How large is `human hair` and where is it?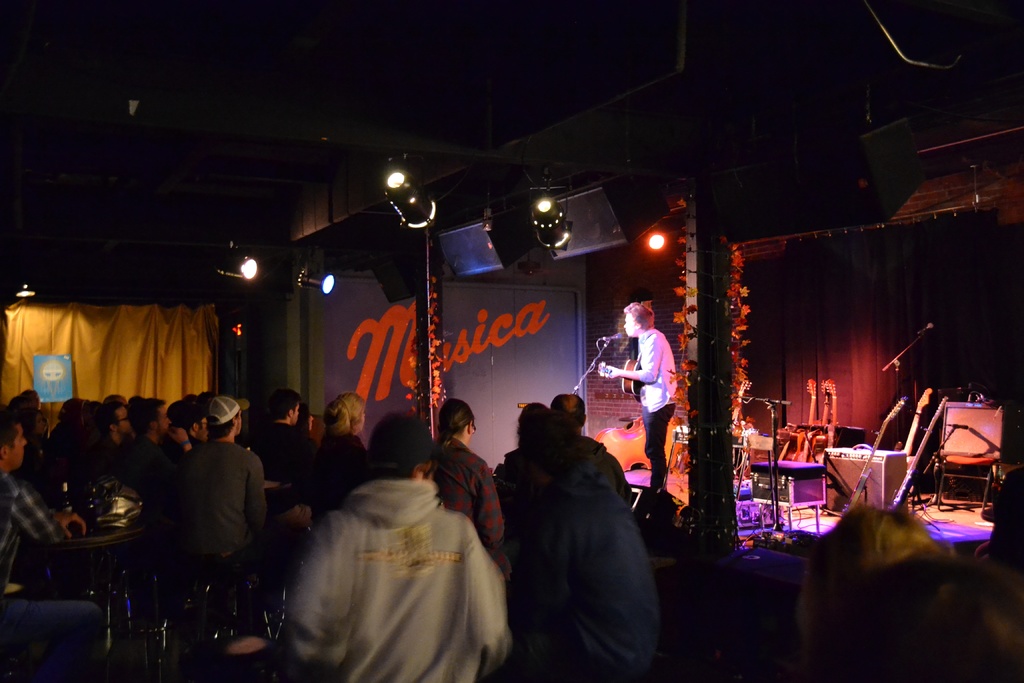
Bounding box: l=8, t=395, r=36, b=410.
